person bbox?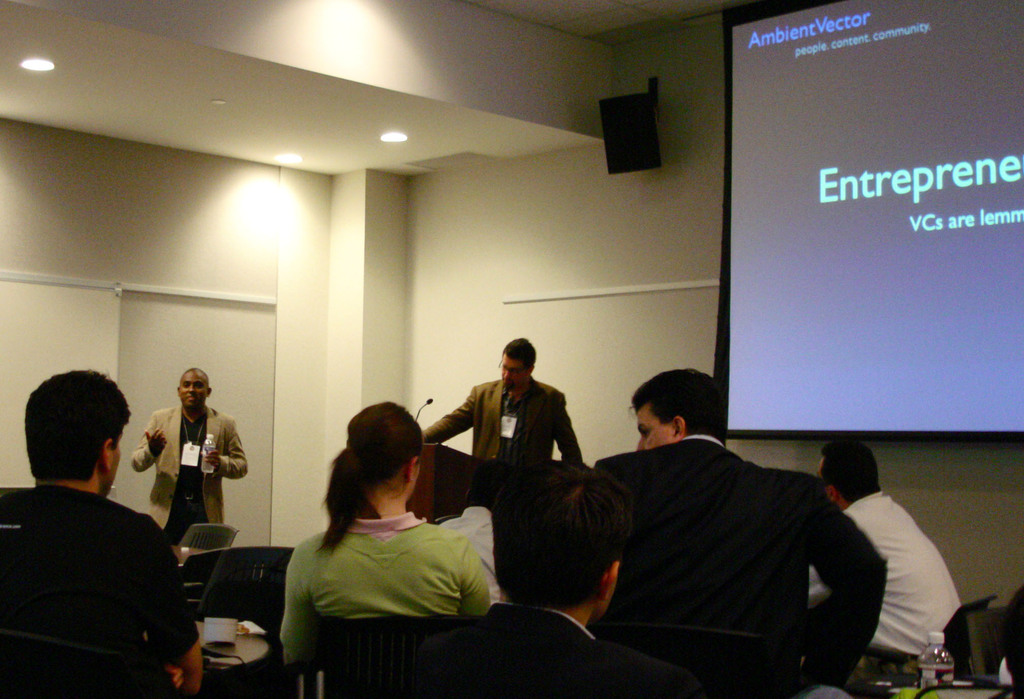
{"left": 274, "top": 403, "right": 485, "bottom": 670}
